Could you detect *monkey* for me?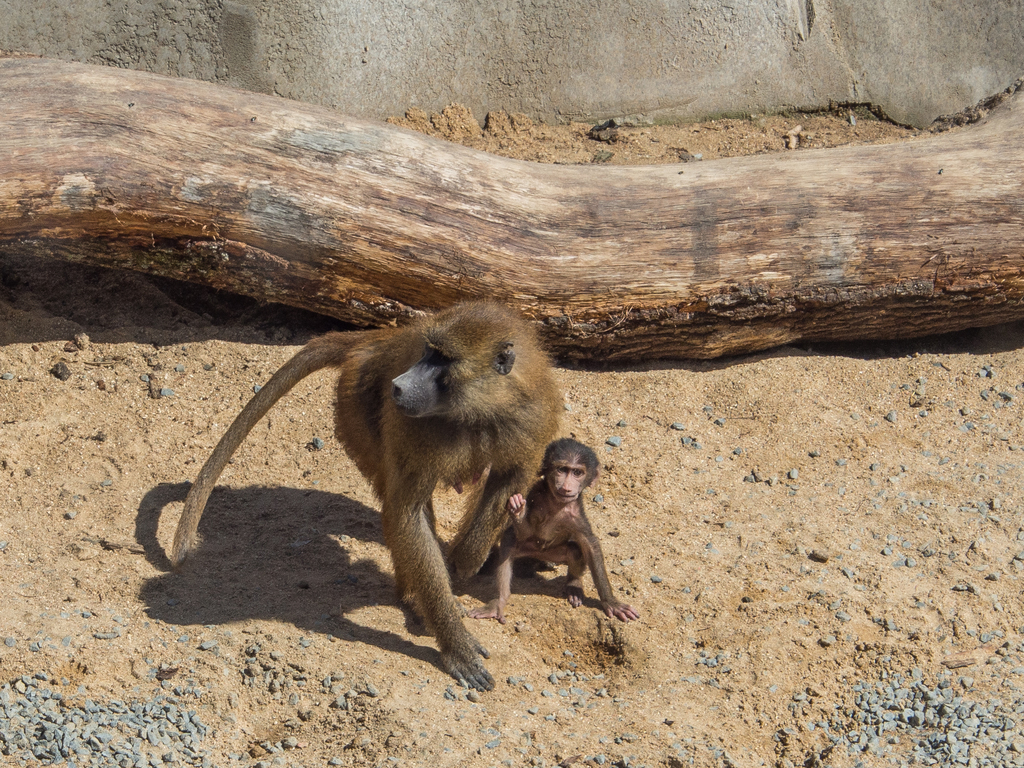
Detection result: left=174, top=289, right=567, bottom=705.
